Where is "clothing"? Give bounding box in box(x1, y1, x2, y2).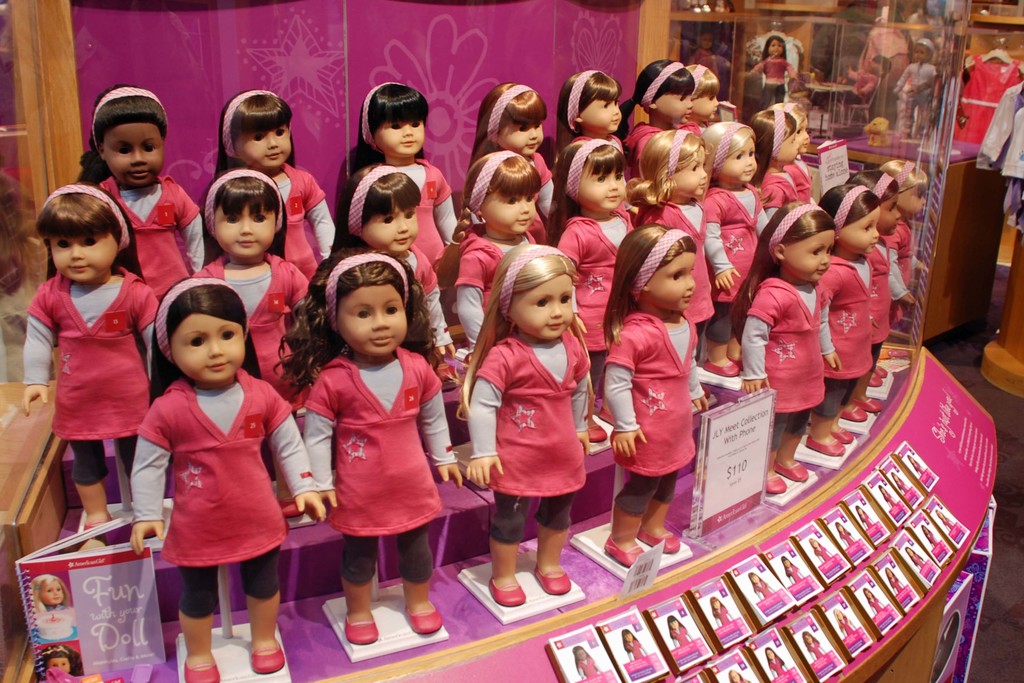
box(16, 275, 168, 488).
